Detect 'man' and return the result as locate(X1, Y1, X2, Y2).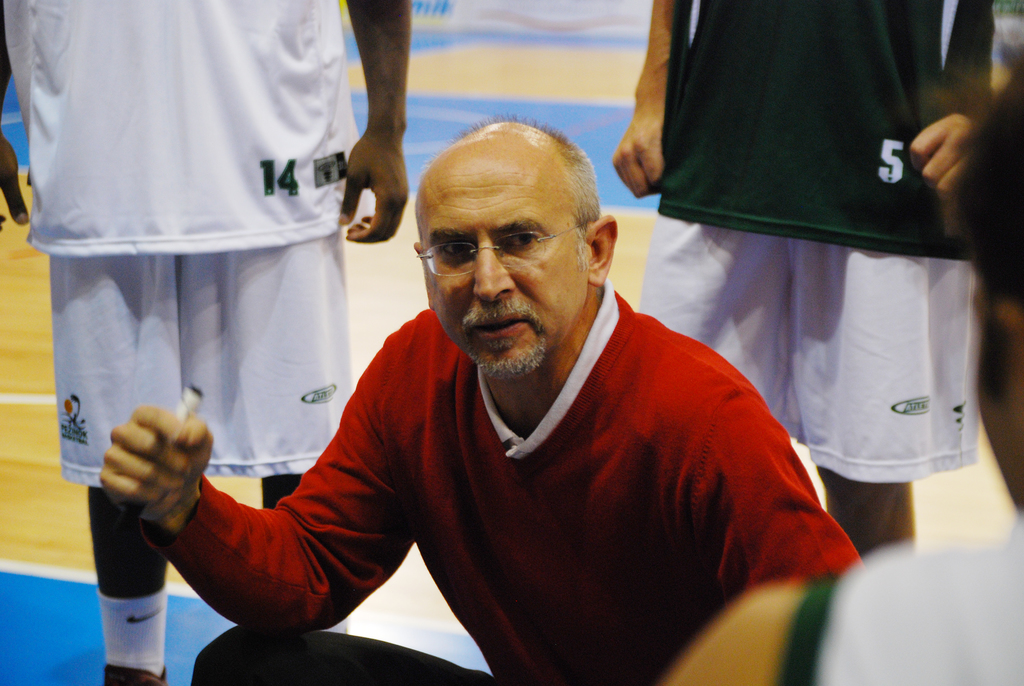
locate(97, 117, 861, 685).
